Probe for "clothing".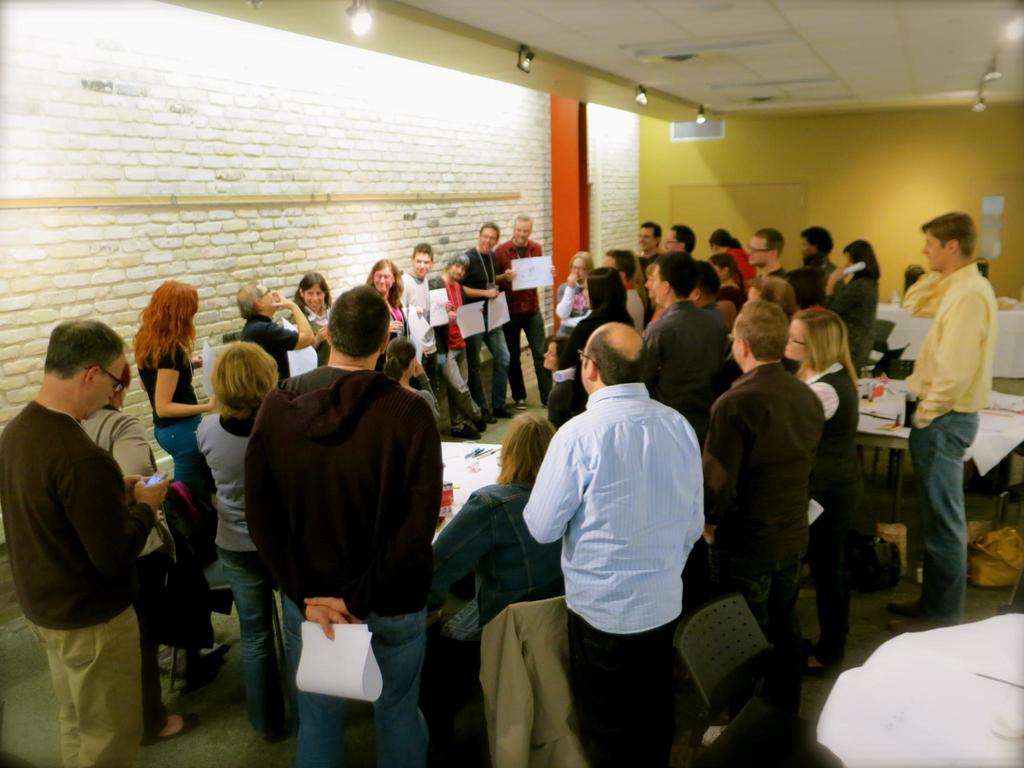
Probe result: [left=438, top=474, right=560, bottom=628].
